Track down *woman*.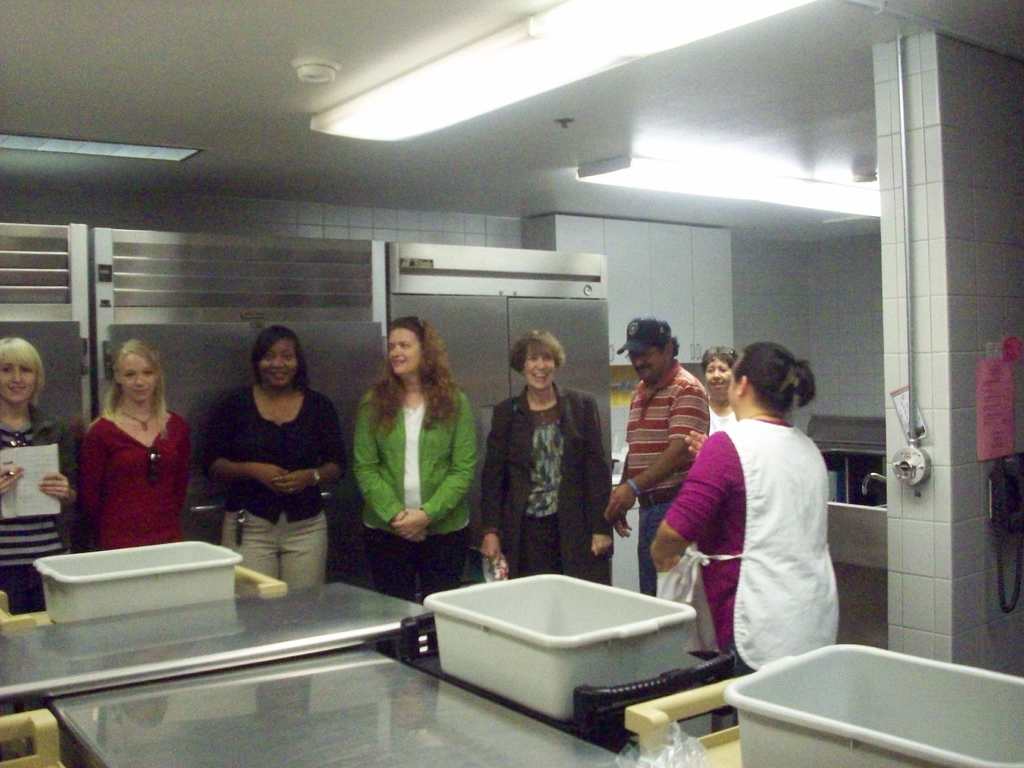
Tracked to [x1=203, y1=326, x2=349, y2=591].
